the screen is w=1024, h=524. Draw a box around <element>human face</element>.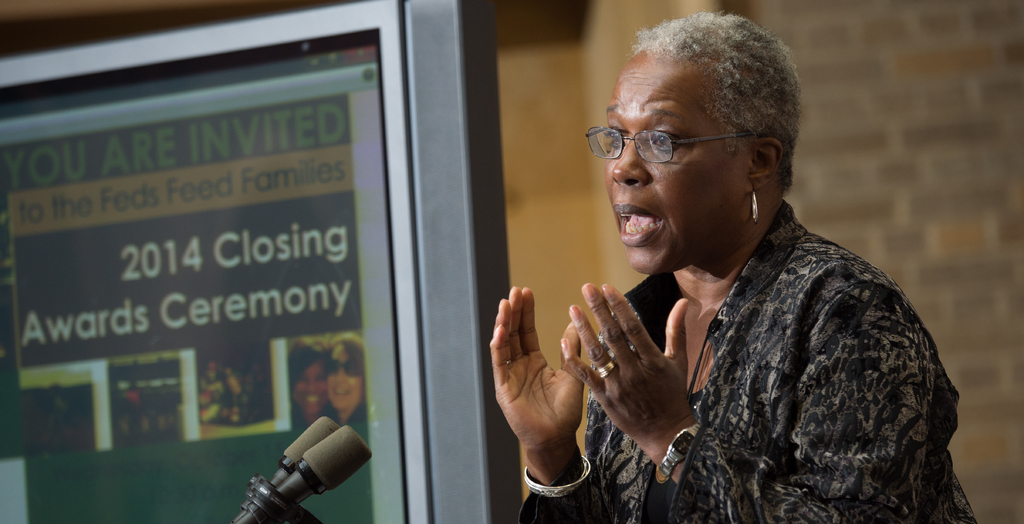
[330, 342, 367, 416].
